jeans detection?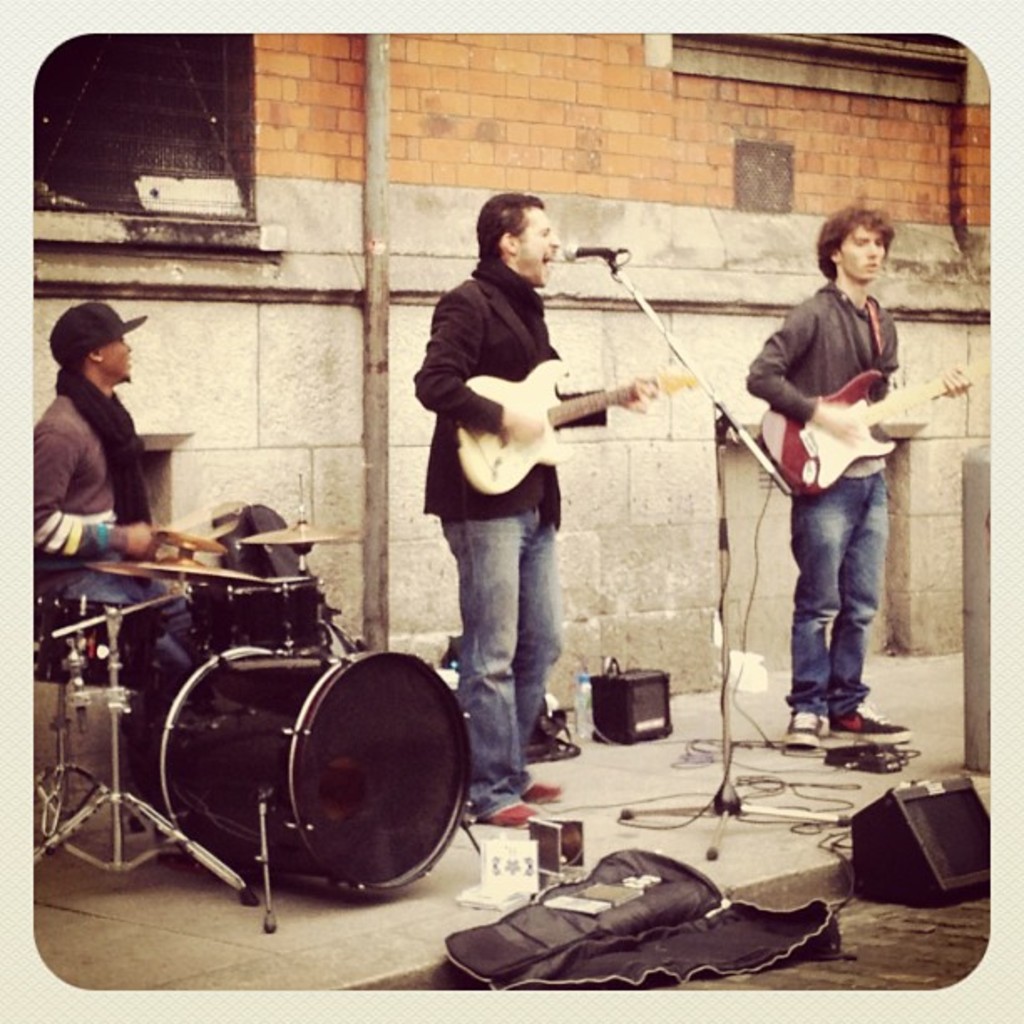
[440,517,564,820]
